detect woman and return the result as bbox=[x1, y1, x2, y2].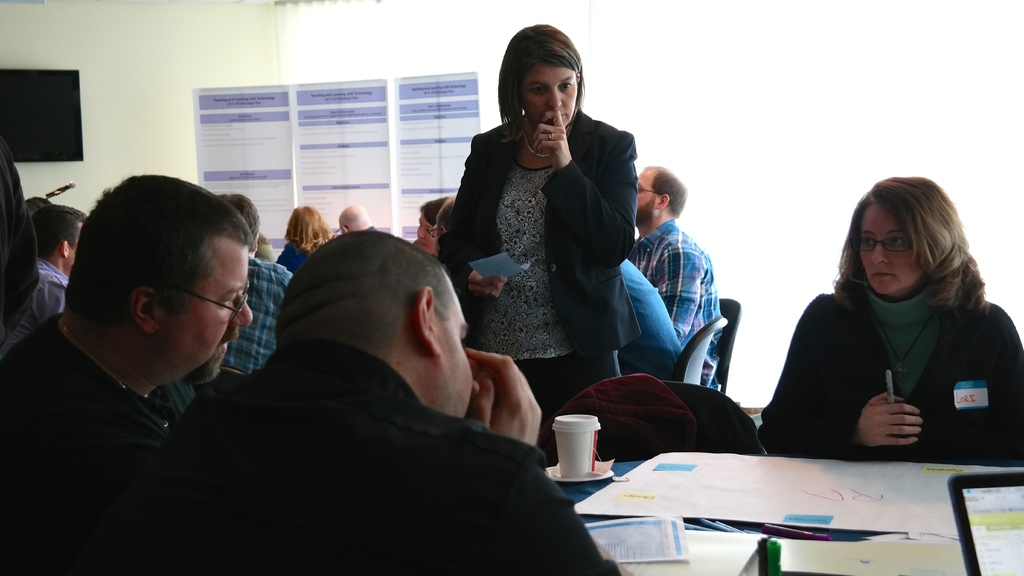
bbox=[271, 203, 330, 273].
